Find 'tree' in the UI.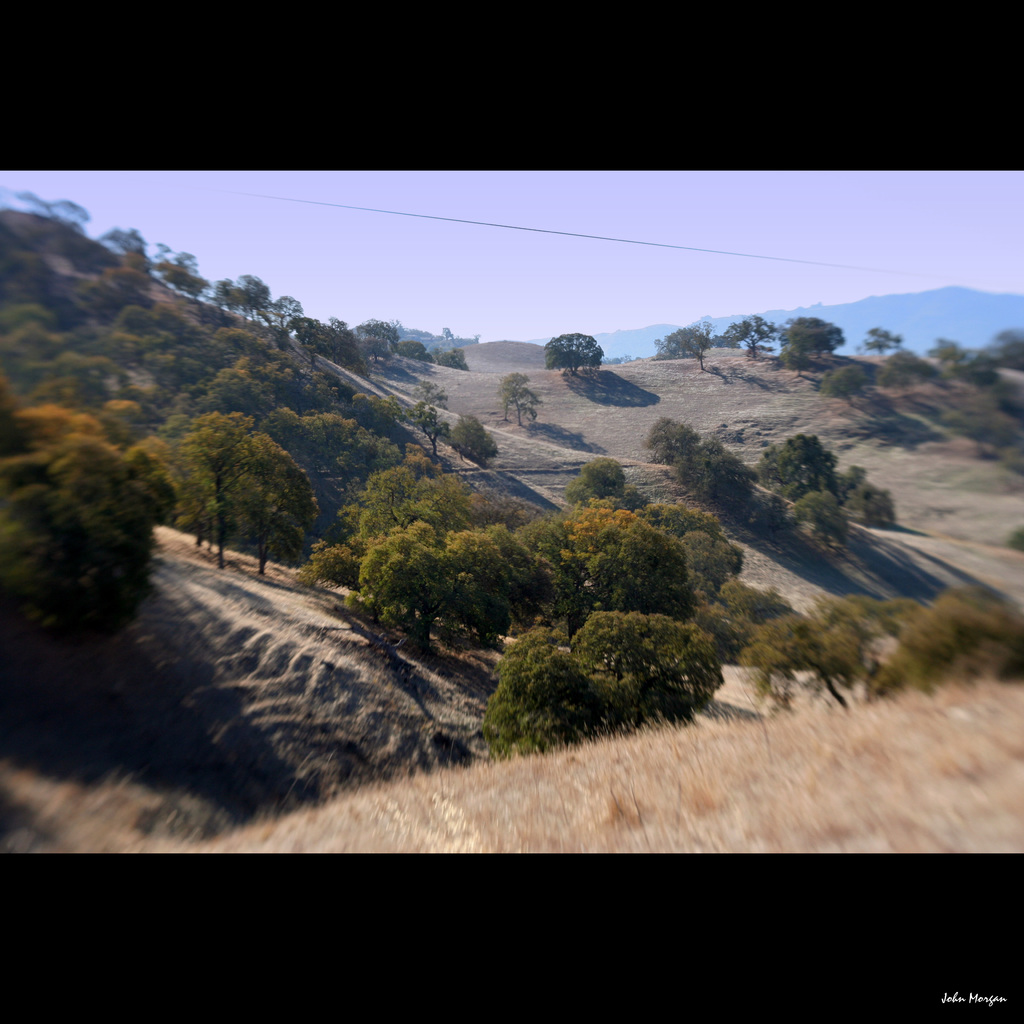
UI element at bbox=(813, 356, 881, 402).
